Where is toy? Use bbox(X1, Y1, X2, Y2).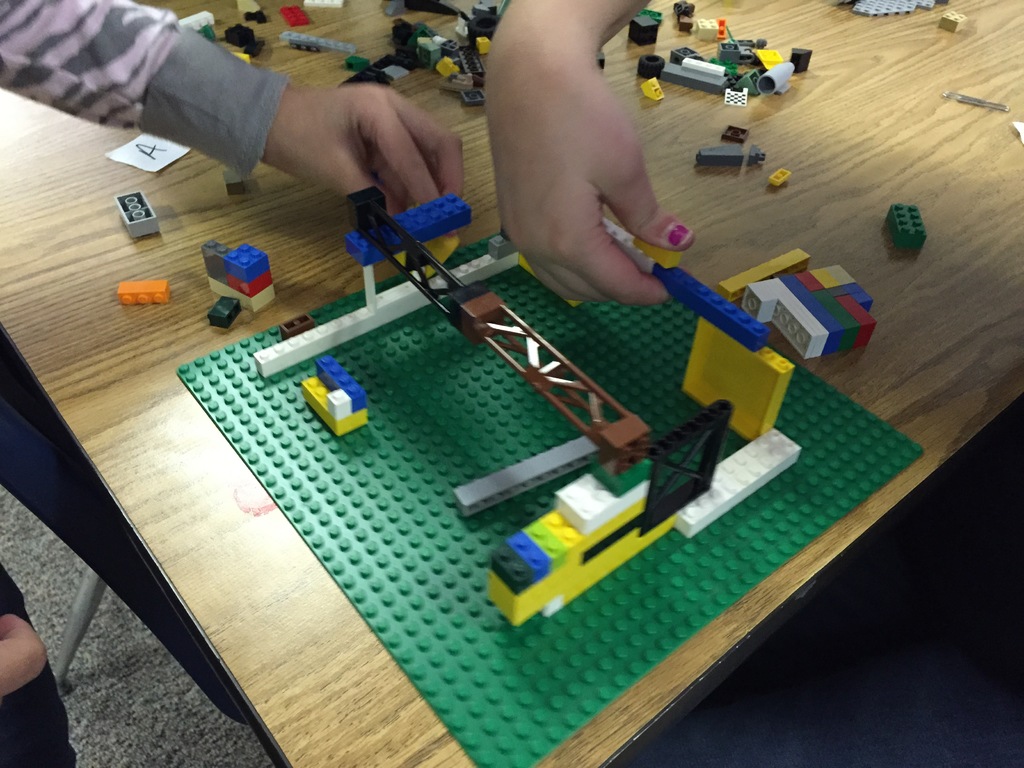
bbox(454, 431, 605, 513).
